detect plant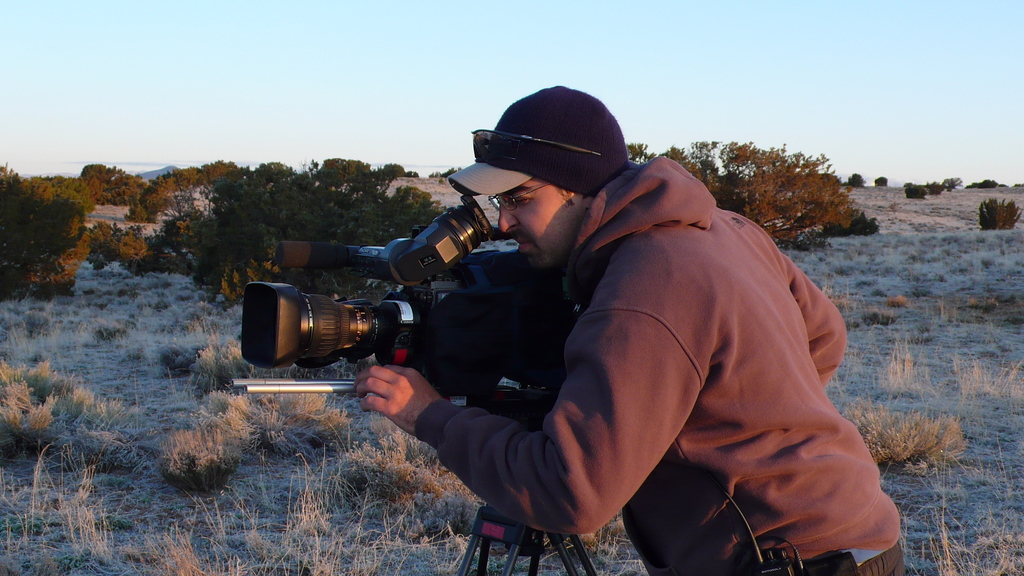
bbox=[871, 264, 886, 278]
